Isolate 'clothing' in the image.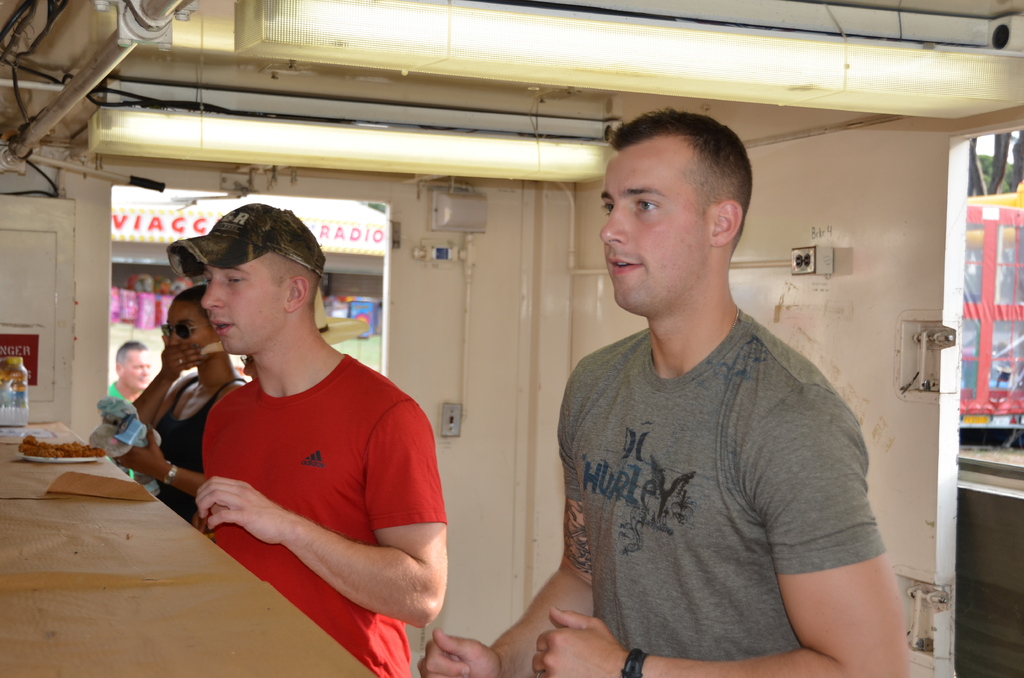
Isolated region: (left=202, top=353, right=451, bottom=677).
